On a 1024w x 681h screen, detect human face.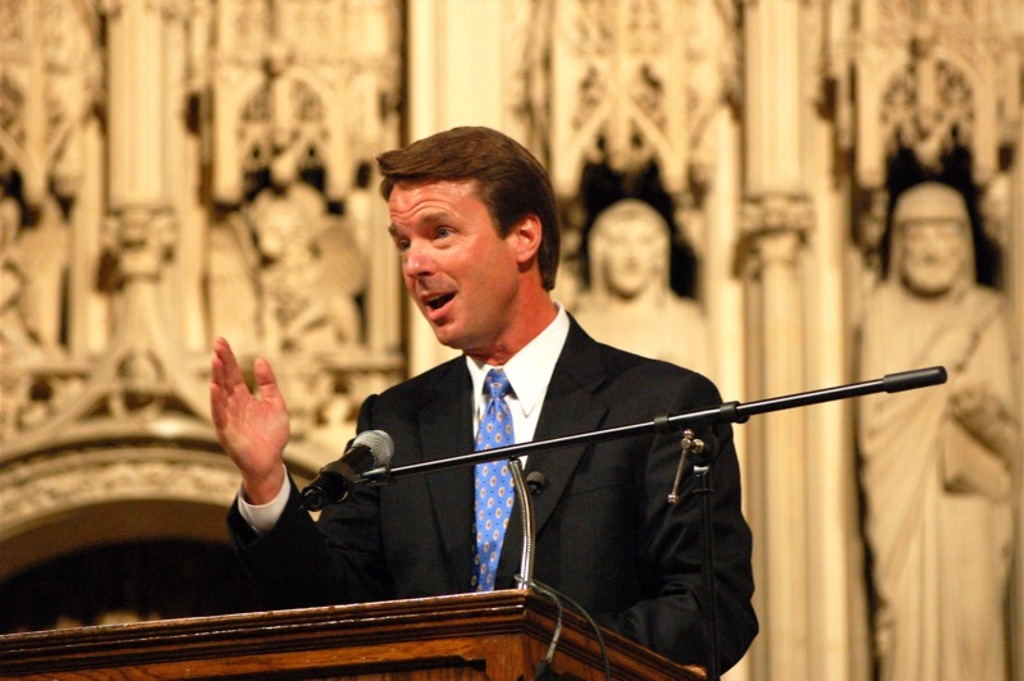
region(387, 179, 500, 343).
